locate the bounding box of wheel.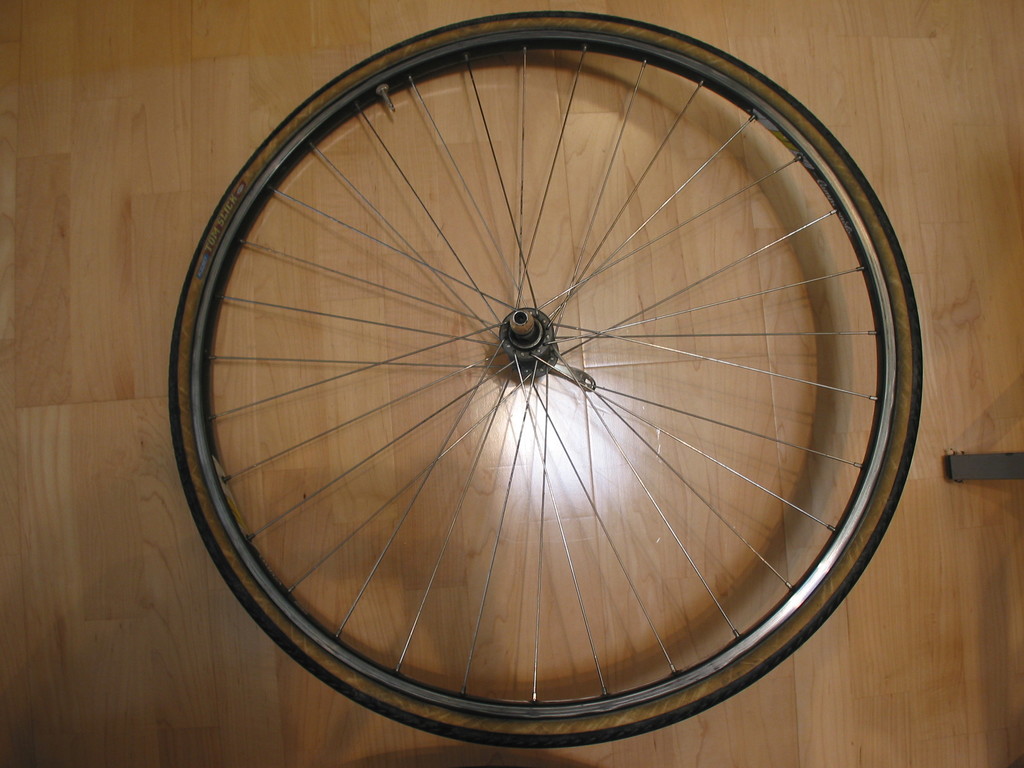
Bounding box: bbox(186, 2, 872, 732).
